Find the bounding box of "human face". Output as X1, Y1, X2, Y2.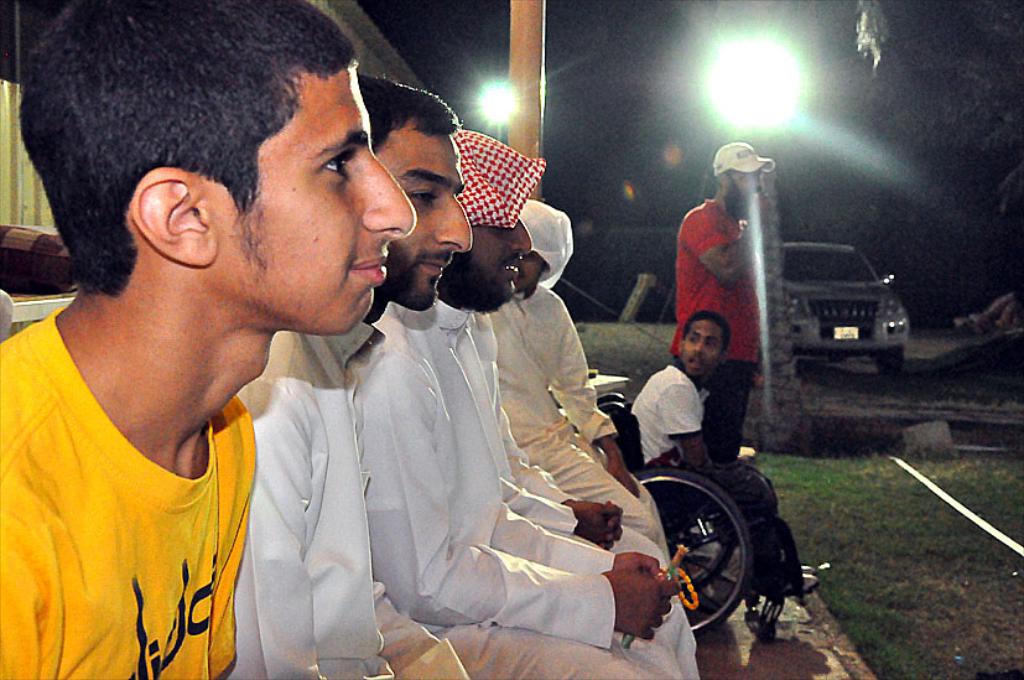
380, 114, 473, 311.
